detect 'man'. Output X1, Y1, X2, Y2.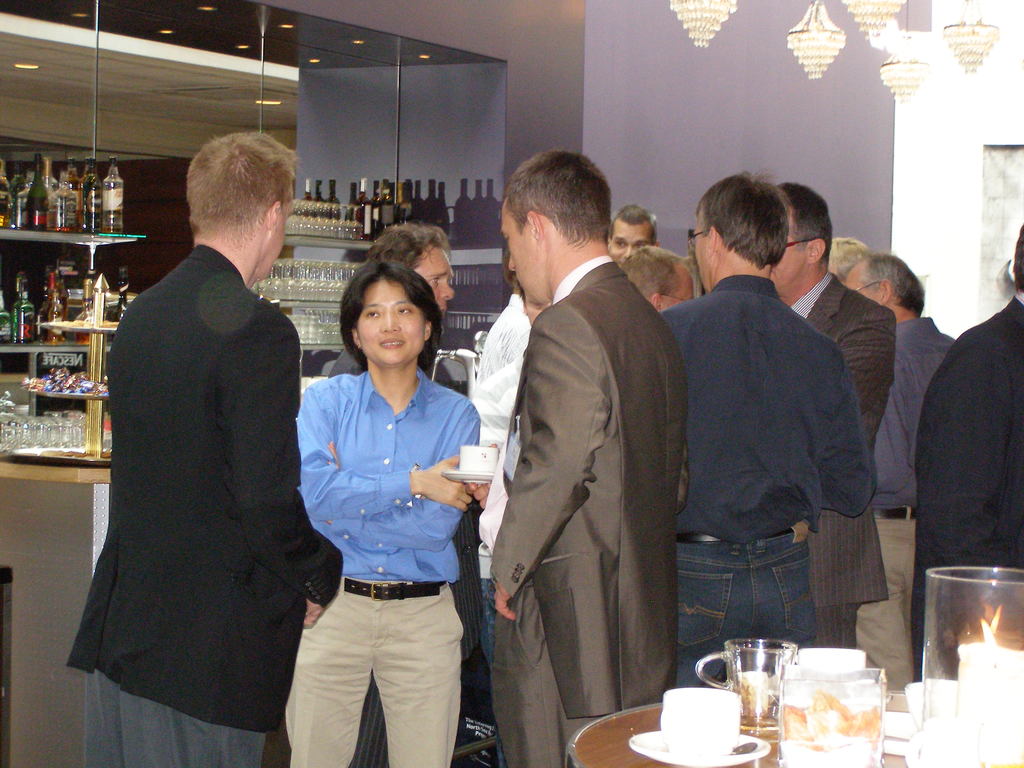
852, 249, 953, 681.
